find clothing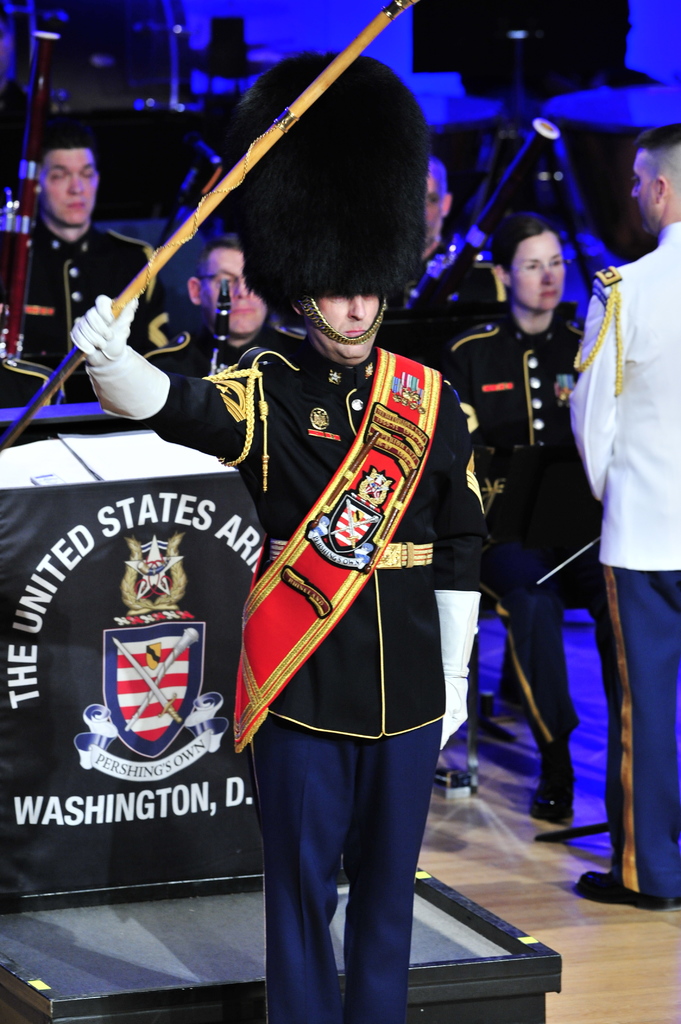
<box>143,325,302,378</box>
